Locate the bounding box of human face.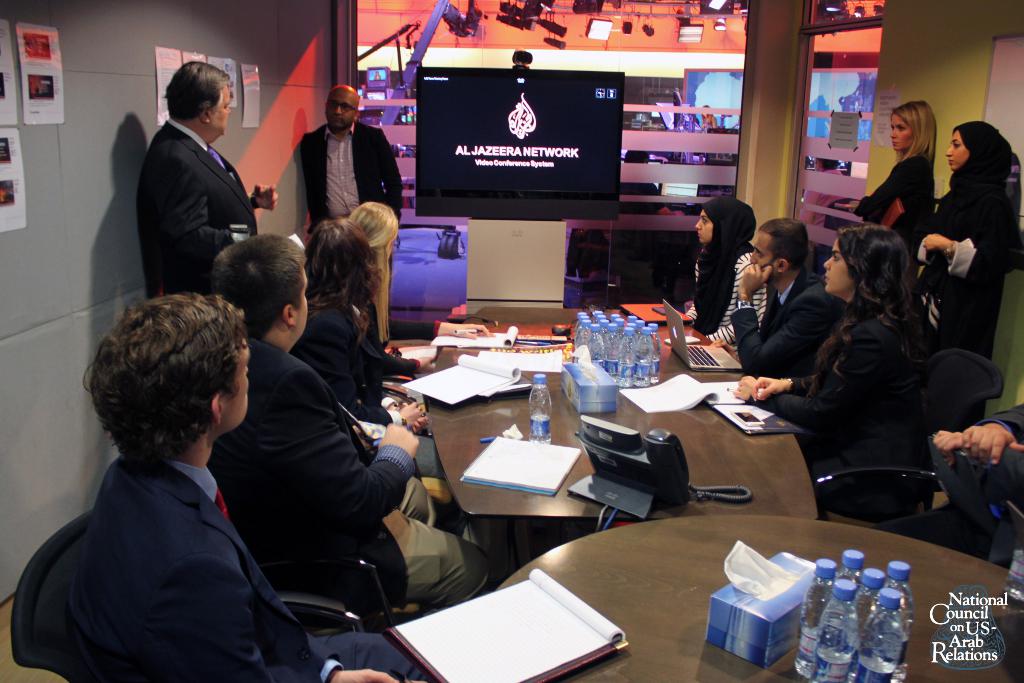
Bounding box: 326/86/358/129.
